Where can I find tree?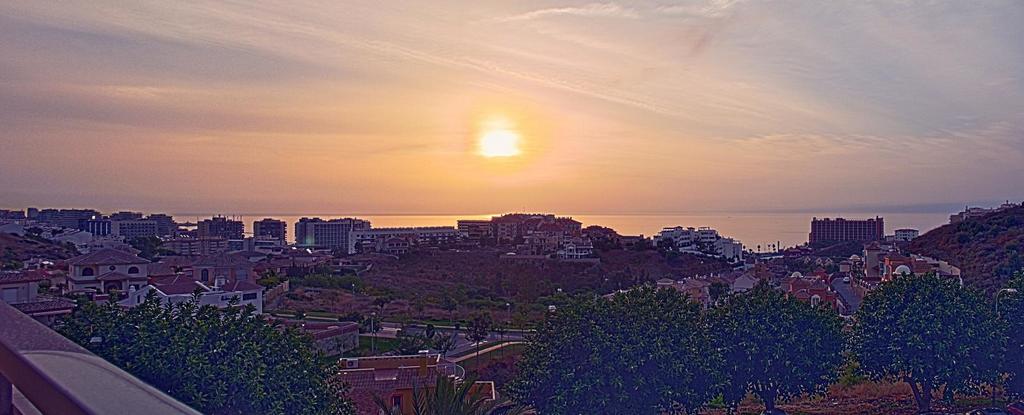
You can find it at x1=842, y1=252, x2=1000, y2=384.
